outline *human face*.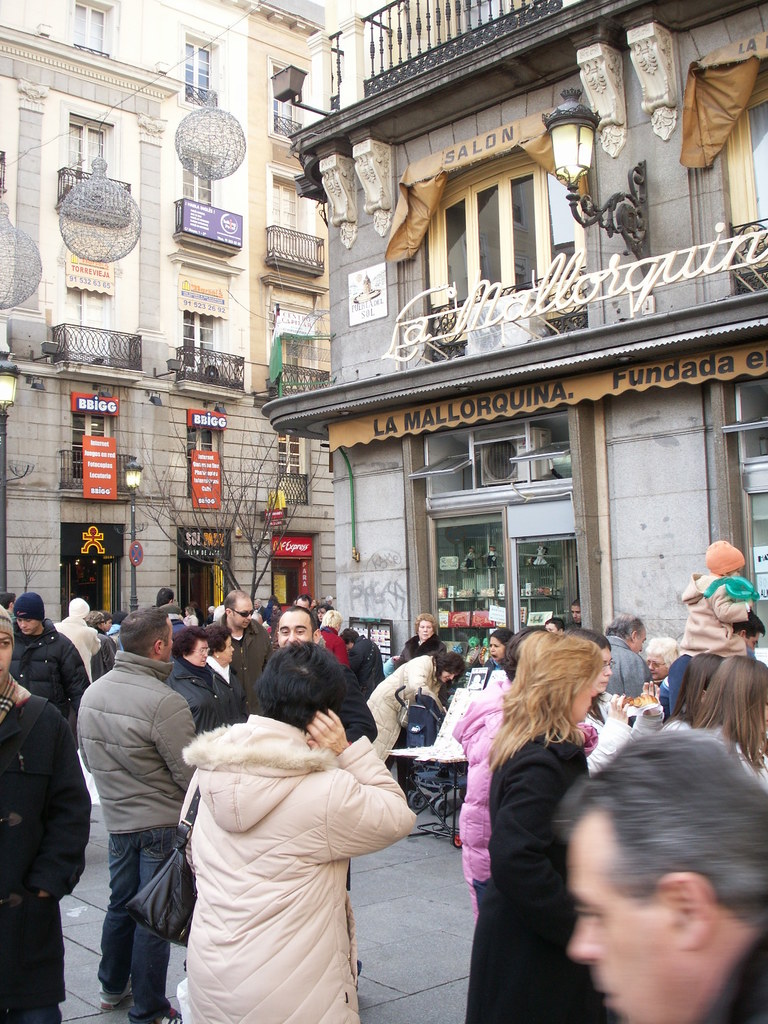
Outline: {"left": 22, "top": 612, "right": 37, "bottom": 631}.
